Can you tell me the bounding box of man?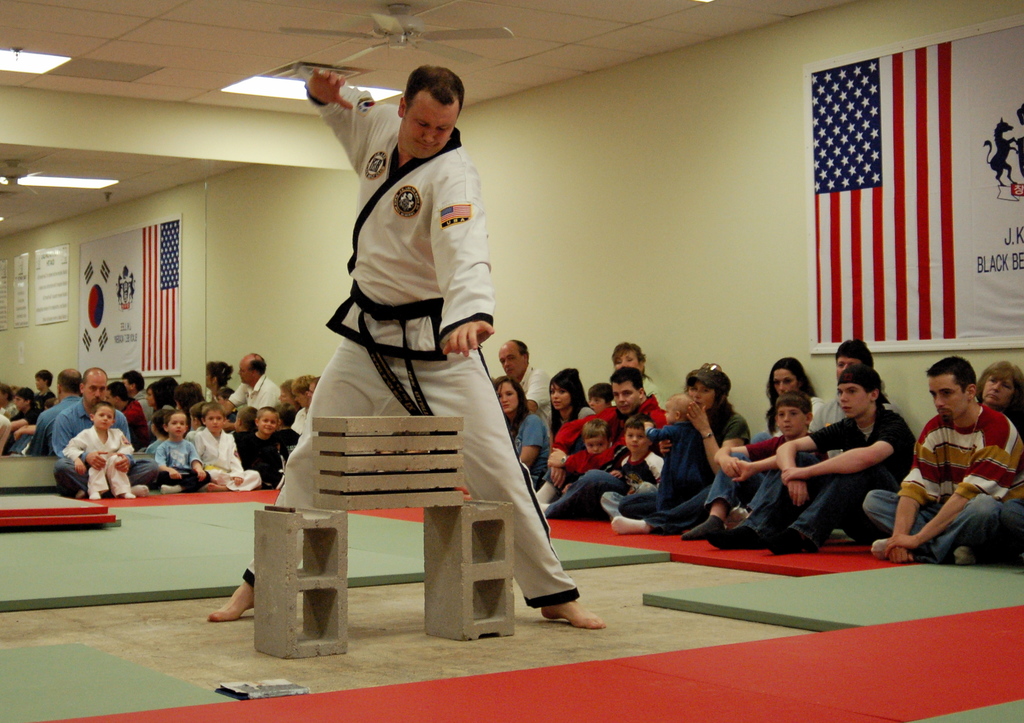
(left=54, top=366, right=161, bottom=502).
